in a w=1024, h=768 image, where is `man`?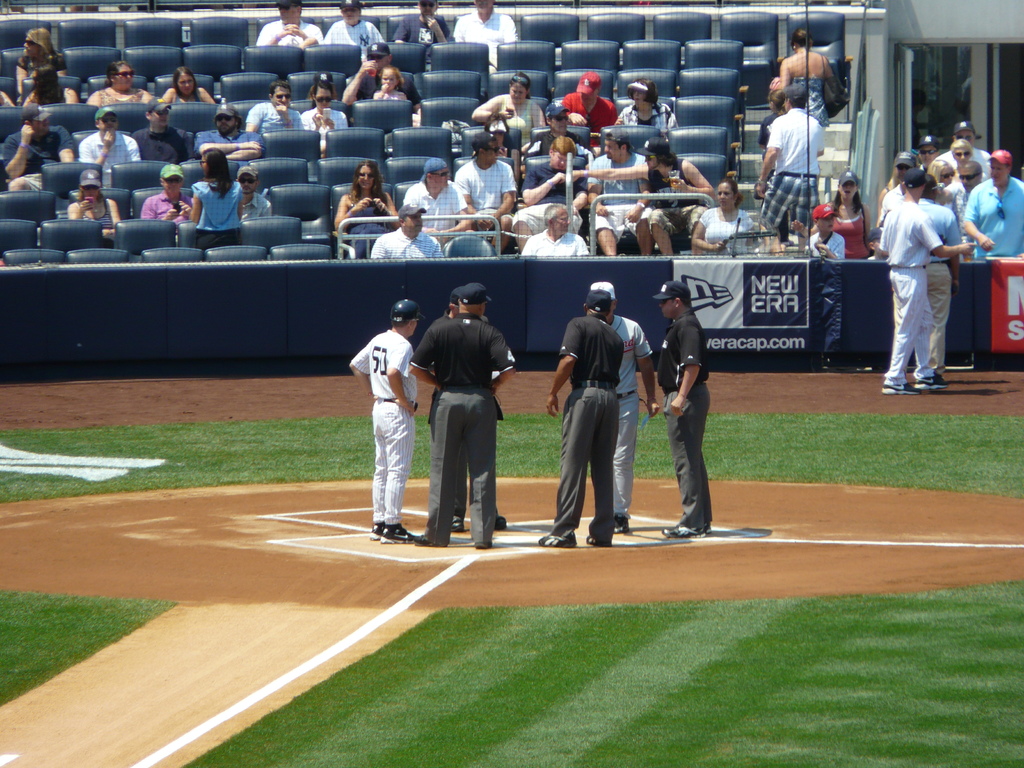
locate(654, 283, 712, 541).
